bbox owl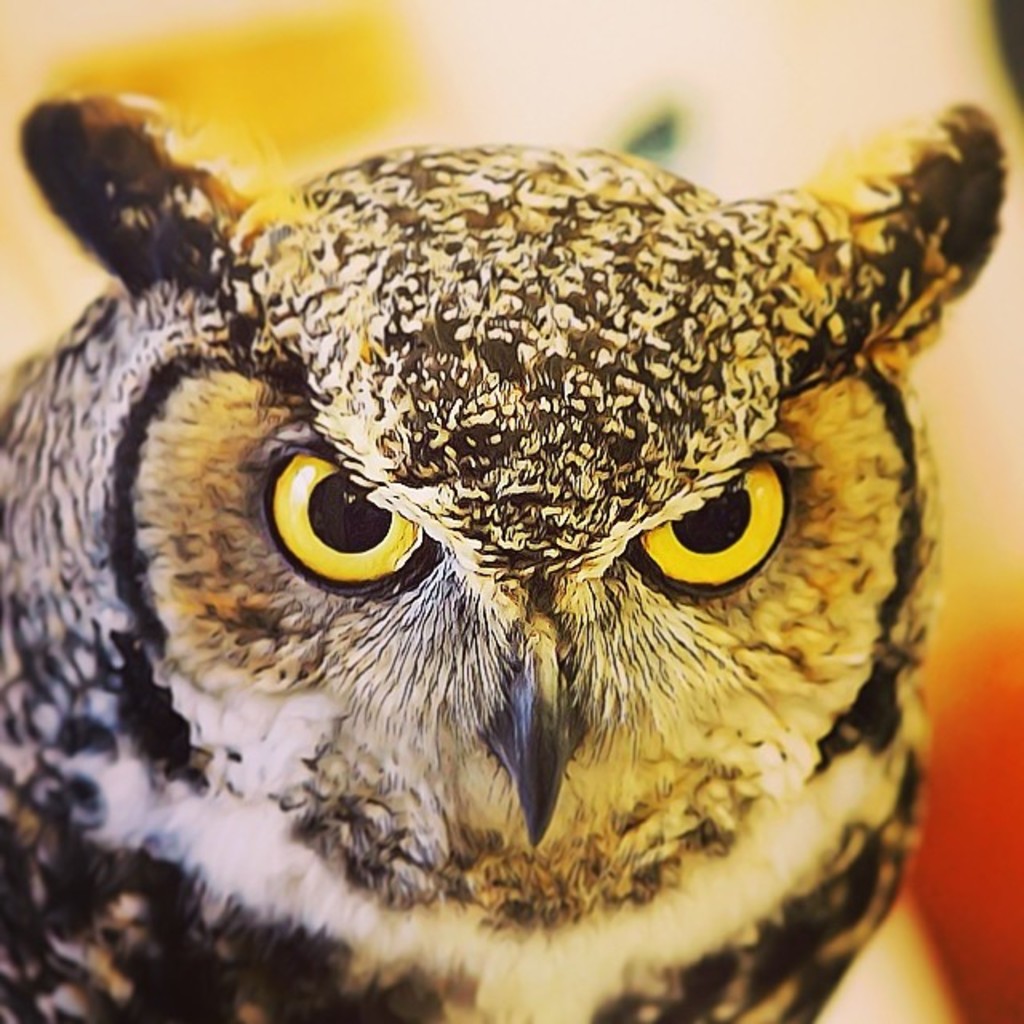
{"x1": 0, "y1": 78, "x2": 1008, "y2": 1022}
